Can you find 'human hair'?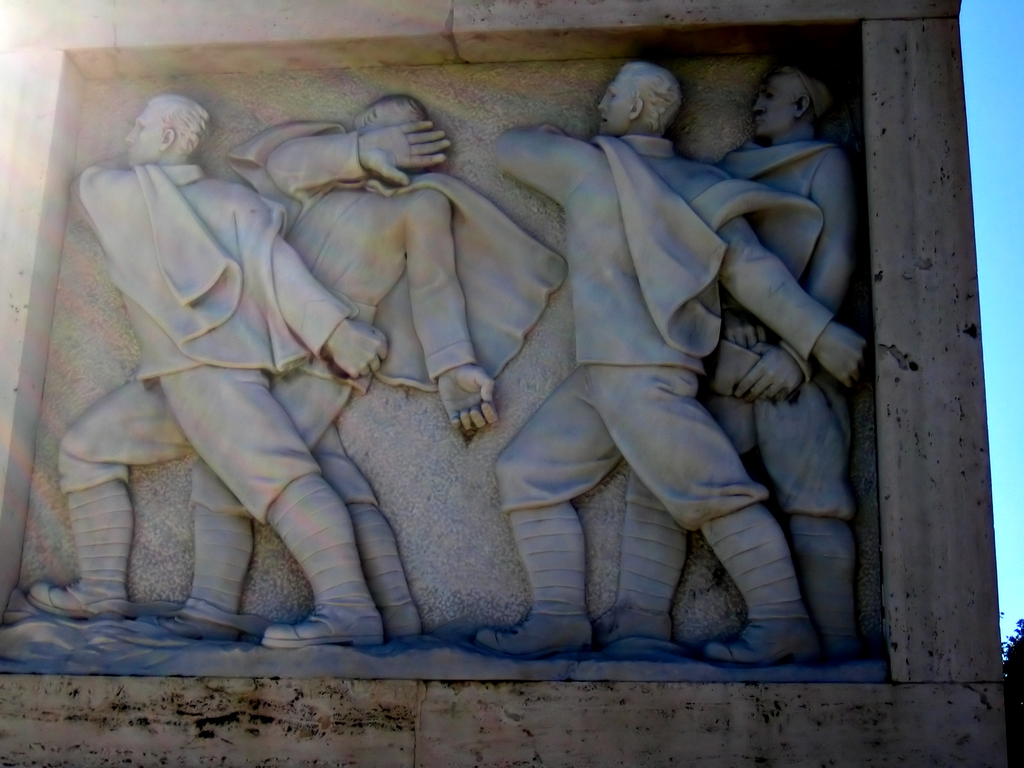
Yes, bounding box: (left=768, top=62, right=837, bottom=124).
